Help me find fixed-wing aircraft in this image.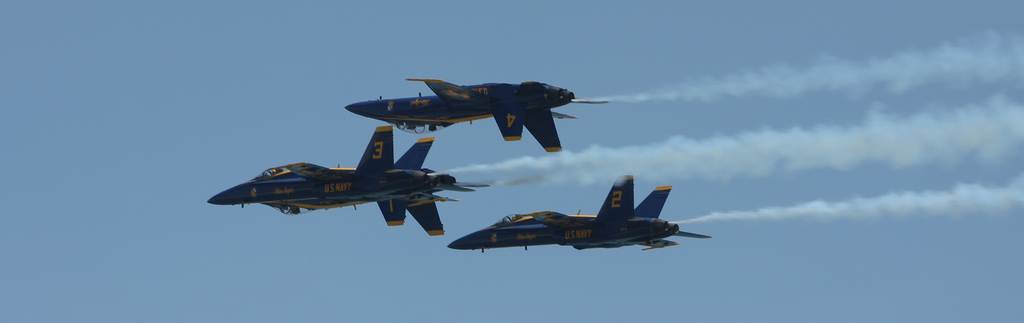
Found it: (x1=450, y1=166, x2=719, y2=251).
